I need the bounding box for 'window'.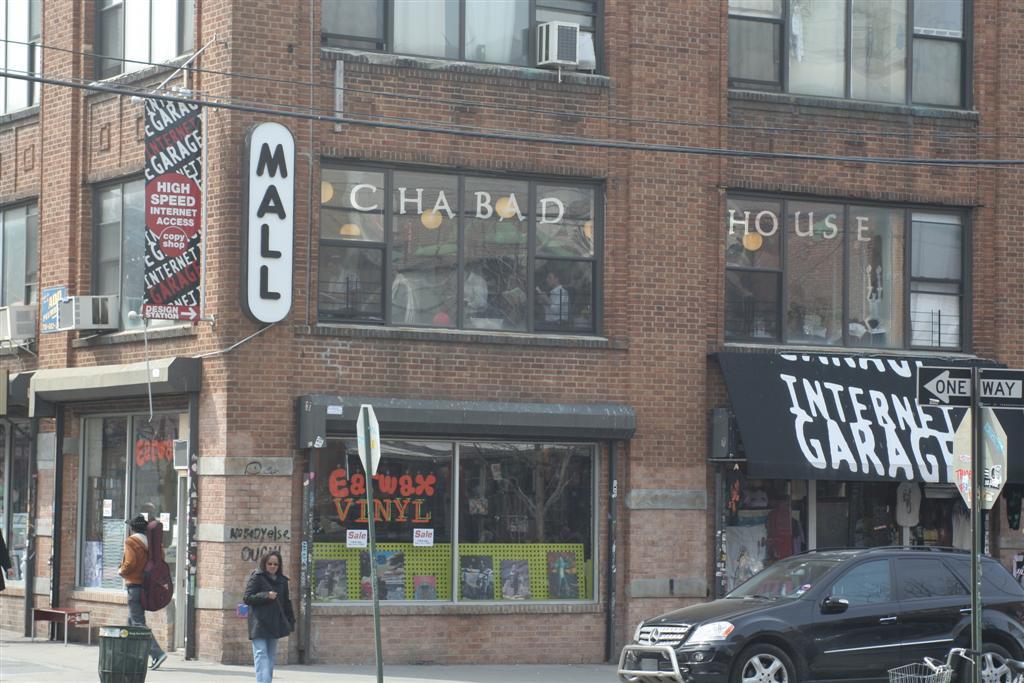
Here it is: box(304, 429, 598, 603).
